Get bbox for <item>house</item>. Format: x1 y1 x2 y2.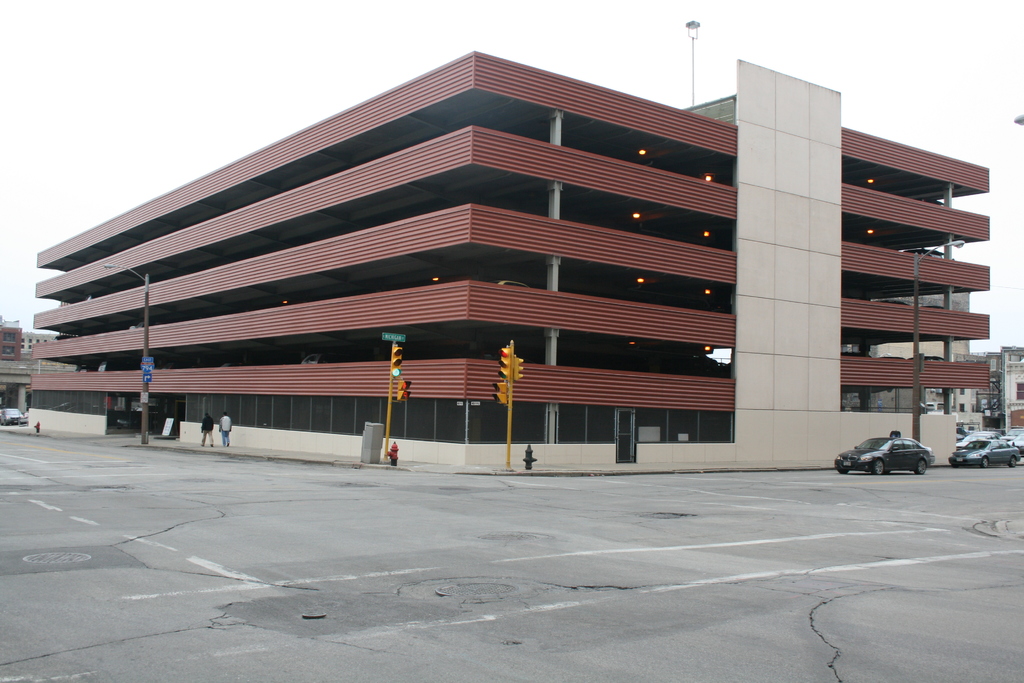
928 344 1023 435.
